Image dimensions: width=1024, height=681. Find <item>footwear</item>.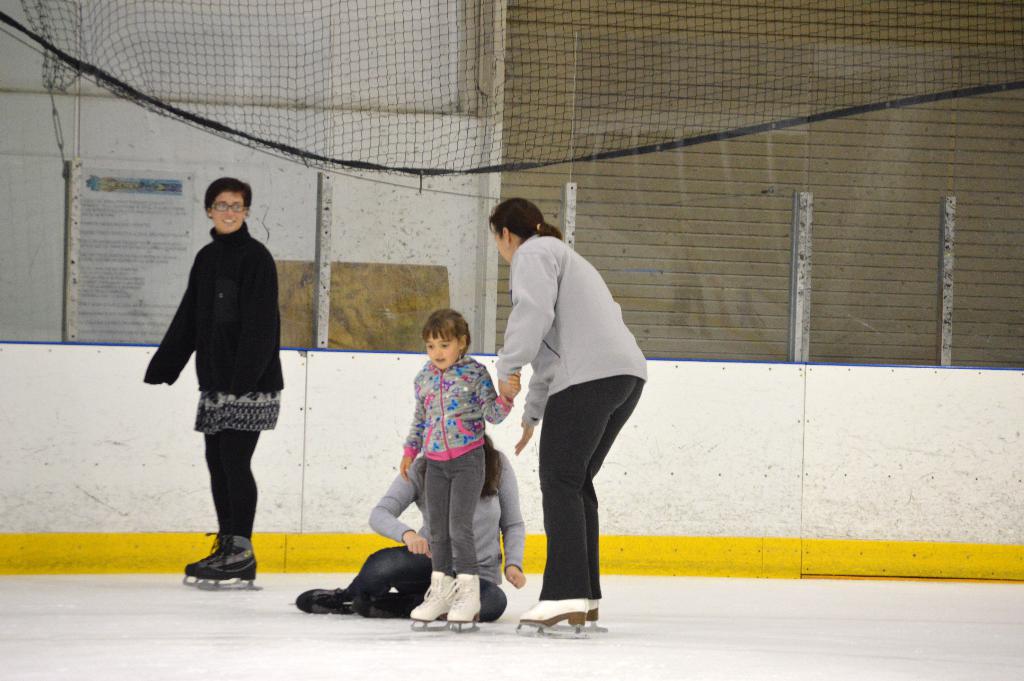
{"x1": 411, "y1": 560, "x2": 454, "y2": 619}.
